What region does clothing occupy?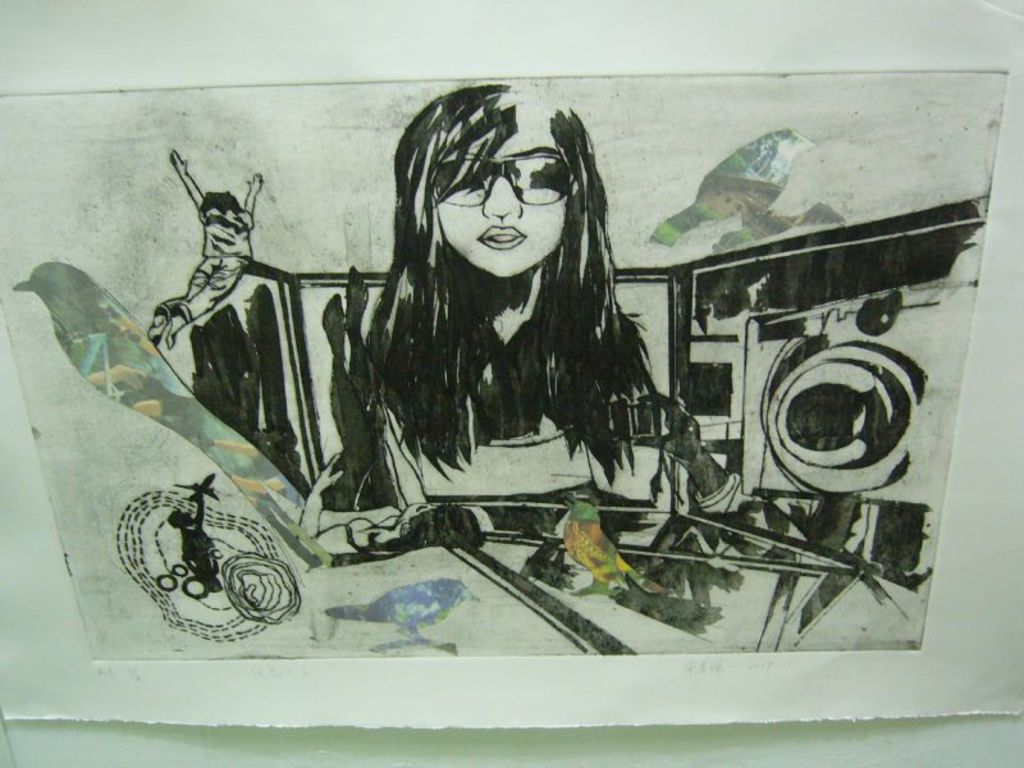
(164, 205, 262, 326).
